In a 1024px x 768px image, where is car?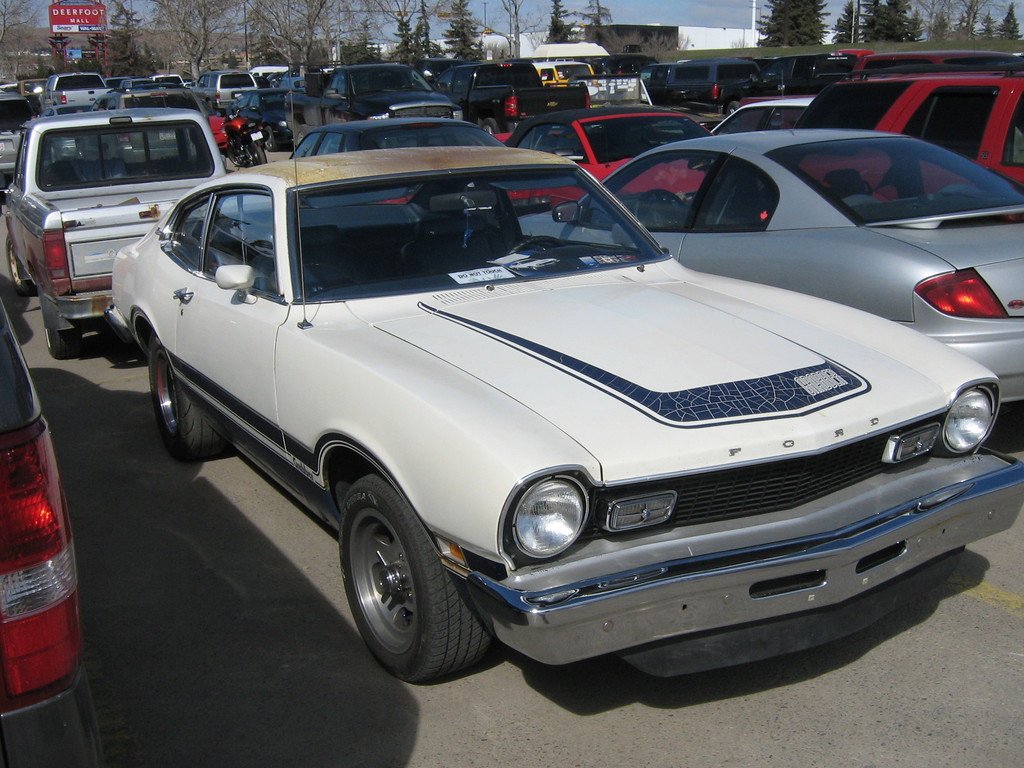
x1=0, y1=299, x2=107, y2=767.
